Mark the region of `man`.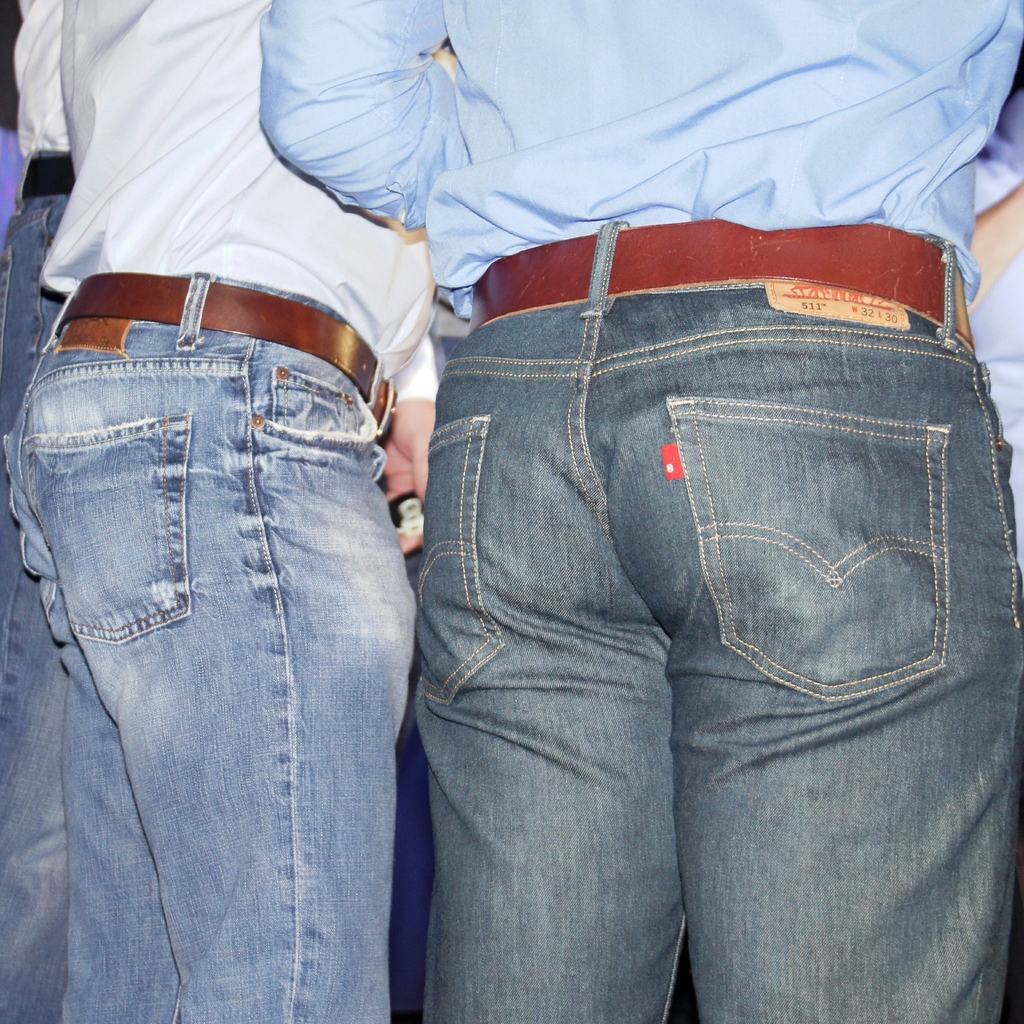
Region: BBox(3, 0, 438, 1023).
